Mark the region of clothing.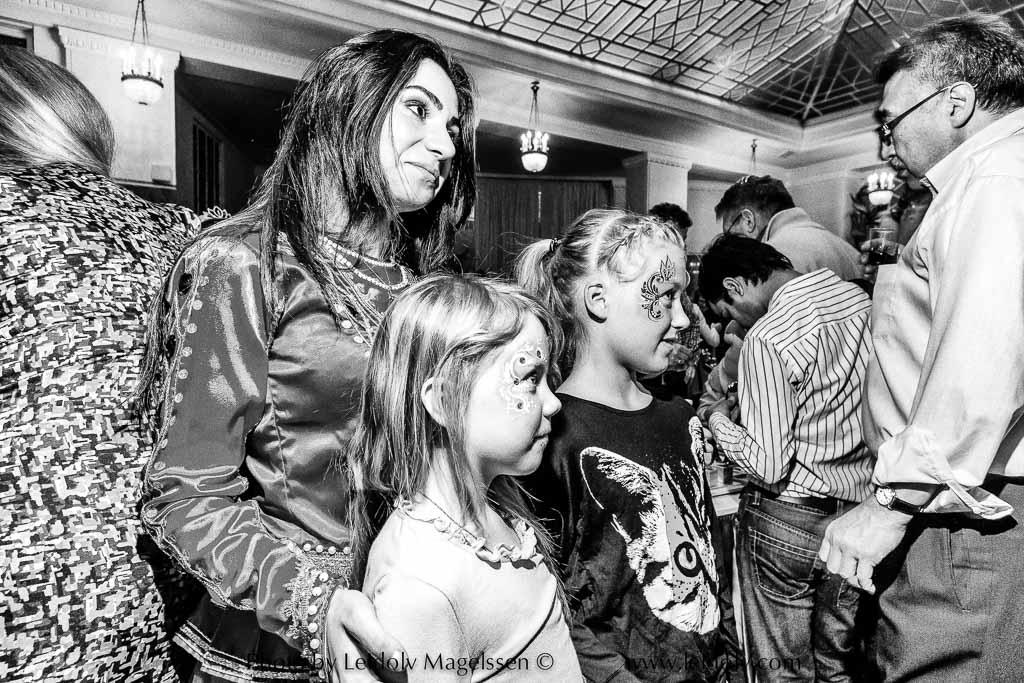
Region: pyautogui.locateOnScreen(761, 203, 865, 292).
